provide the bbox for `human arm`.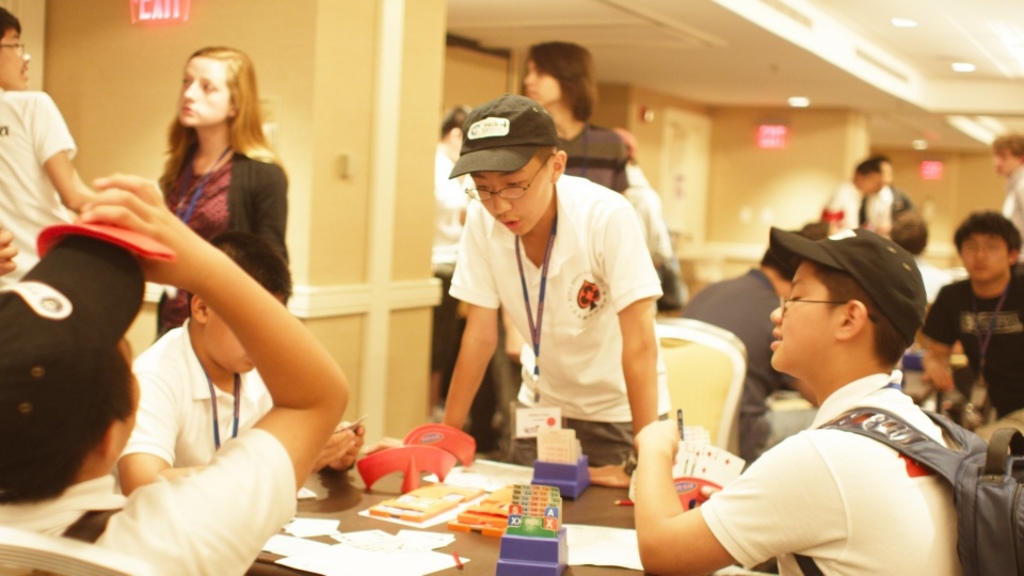
{"left": 425, "top": 209, "right": 500, "bottom": 457}.
